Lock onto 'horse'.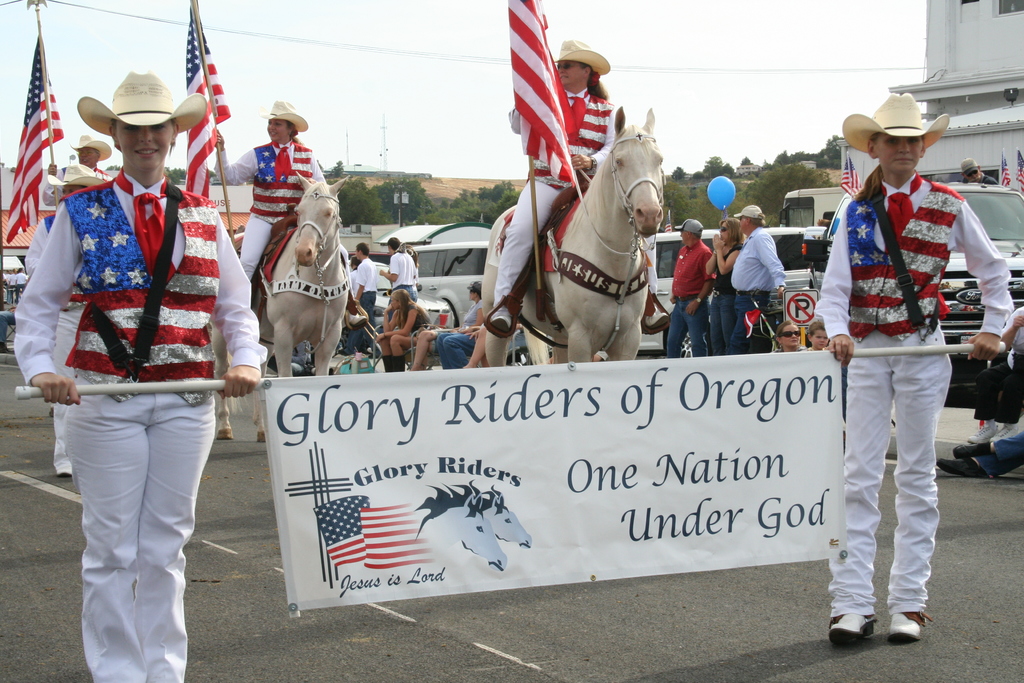
Locked: detection(209, 169, 351, 441).
